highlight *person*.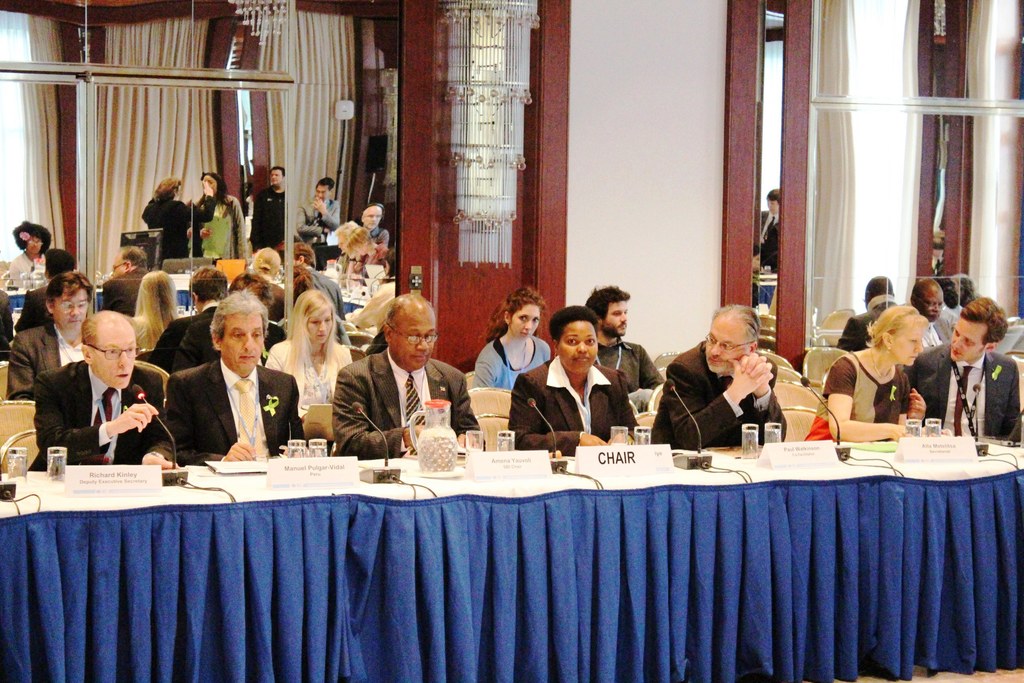
Highlighted region: <region>909, 297, 1020, 438</region>.
